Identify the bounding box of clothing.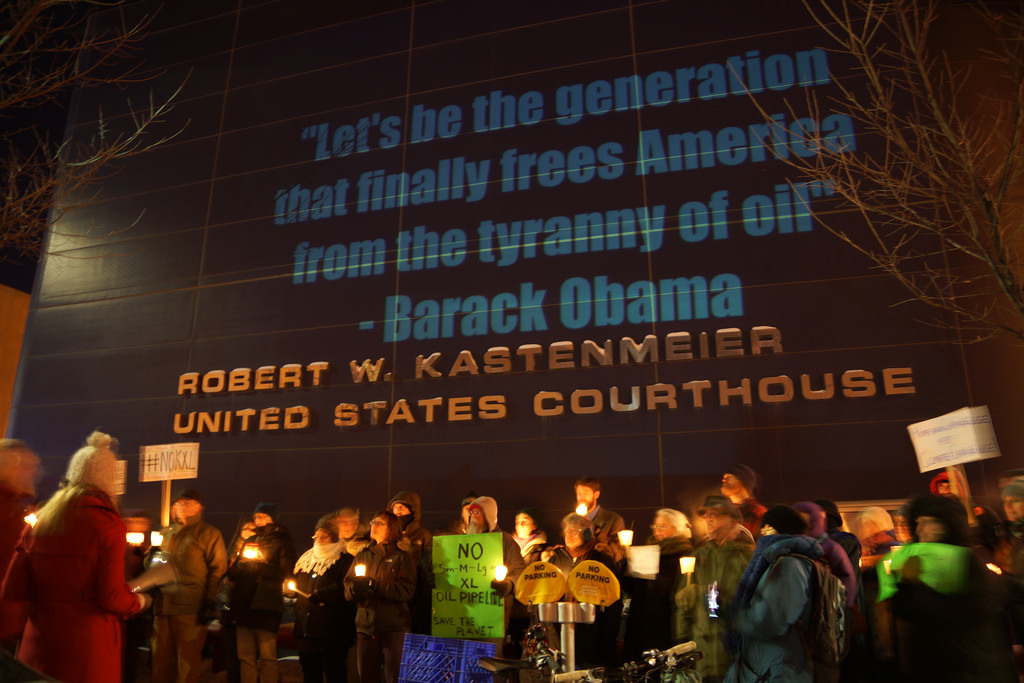
bbox=[567, 502, 622, 556].
